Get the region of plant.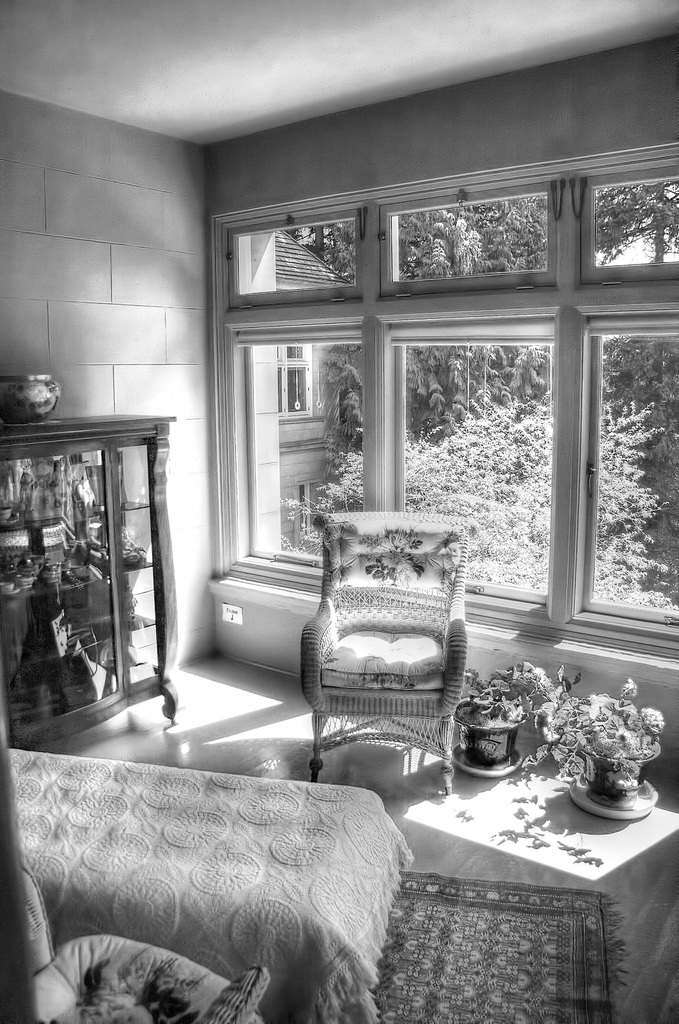
<region>469, 653, 578, 733</region>.
